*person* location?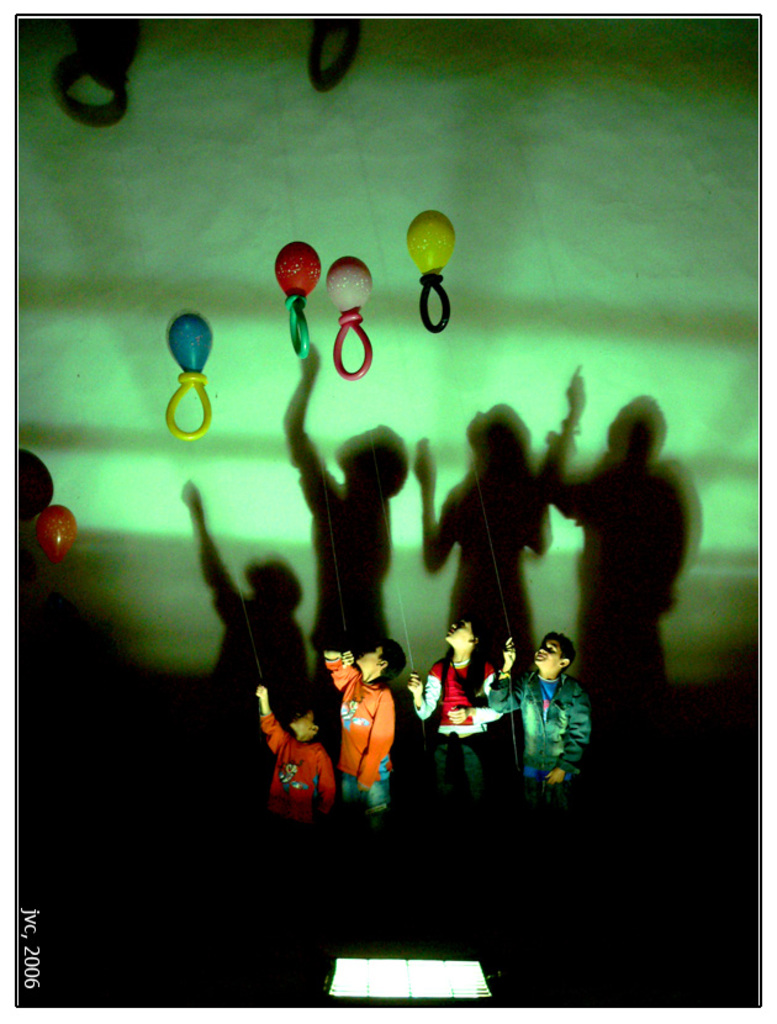
490:630:594:827
